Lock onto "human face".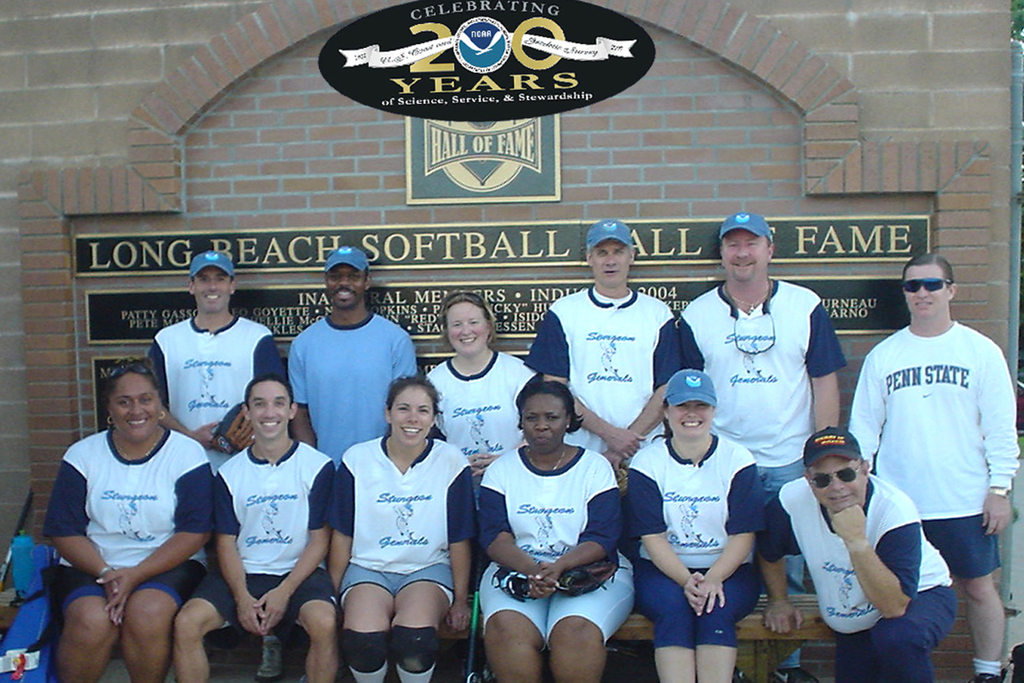
Locked: region(391, 388, 436, 447).
